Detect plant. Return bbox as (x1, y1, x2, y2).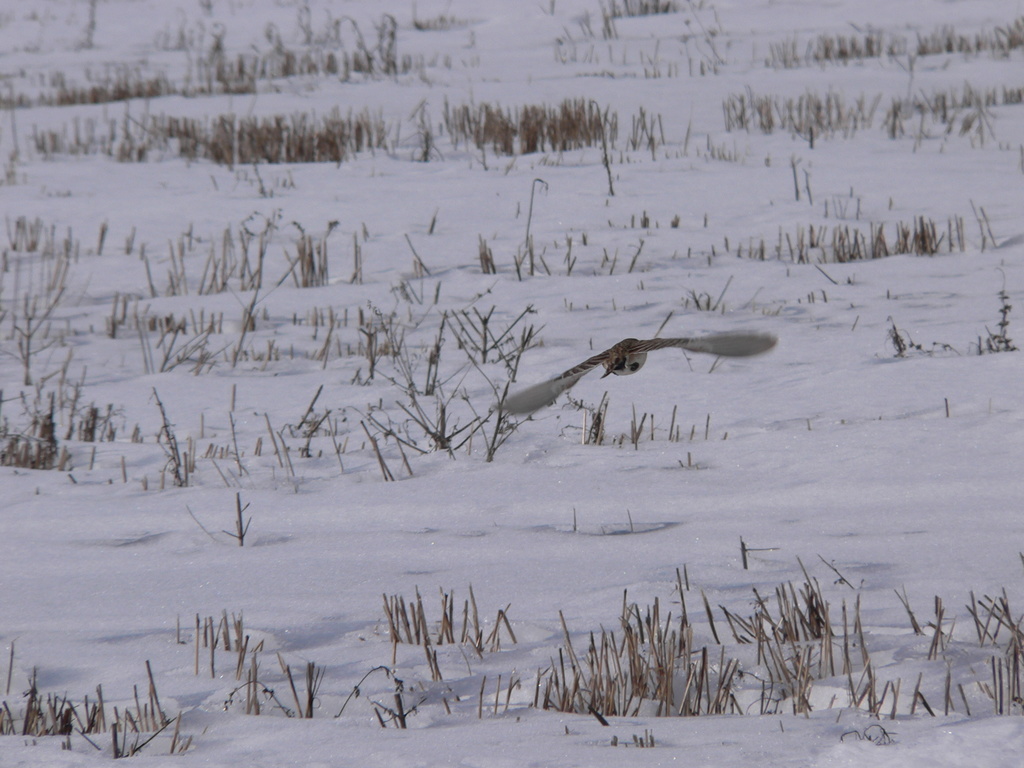
(625, 504, 634, 535).
